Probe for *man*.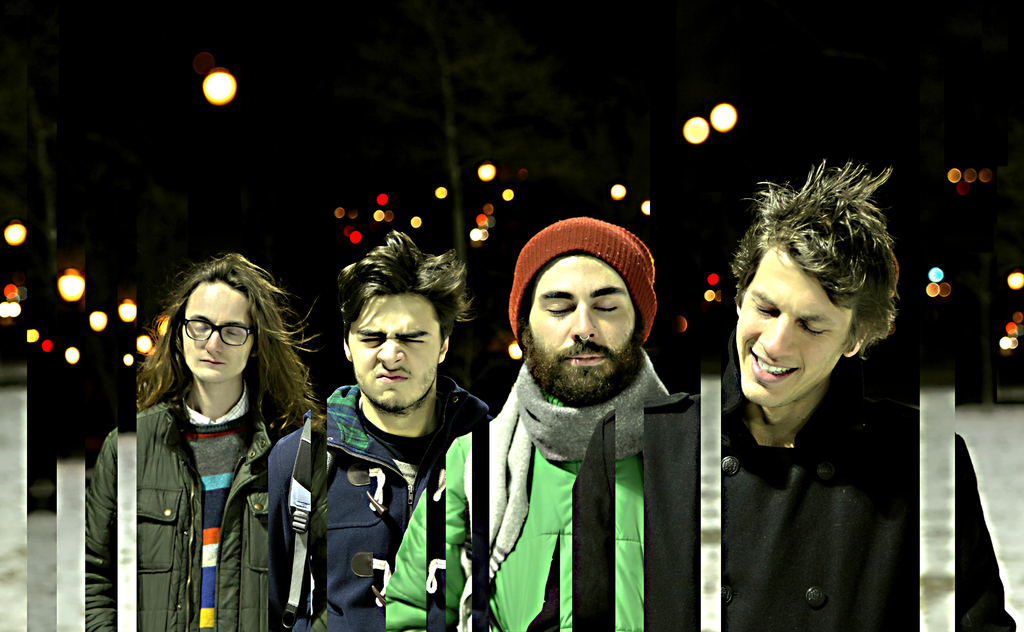
Probe result: left=378, top=212, right=685, bottom=631.
